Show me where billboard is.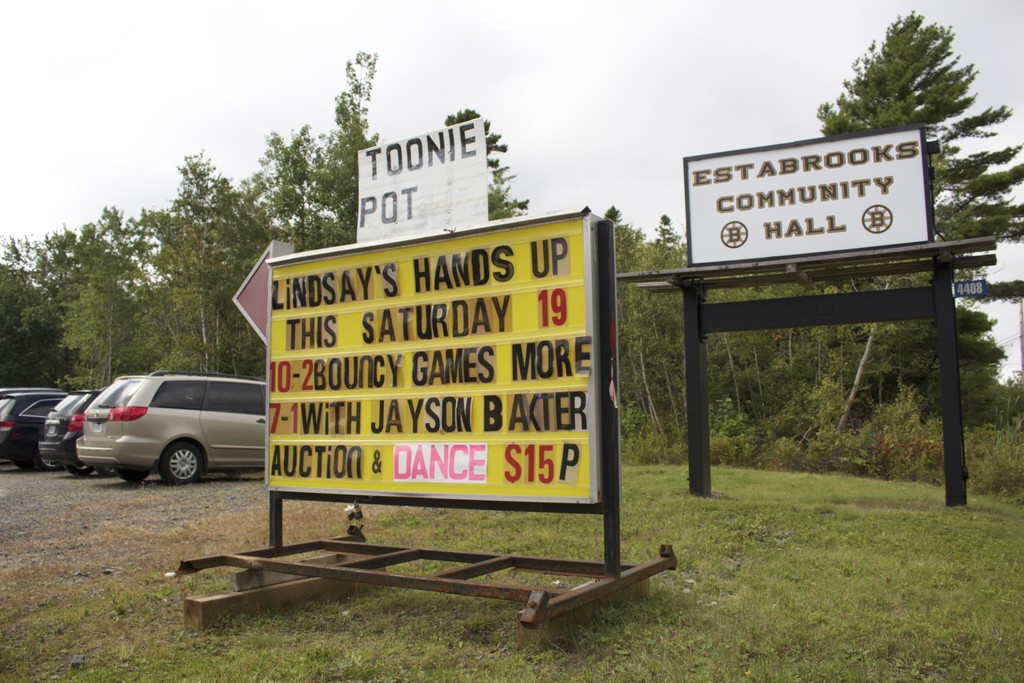
billboard is at (x1=684, y1=128, x2=926, y2=259).
